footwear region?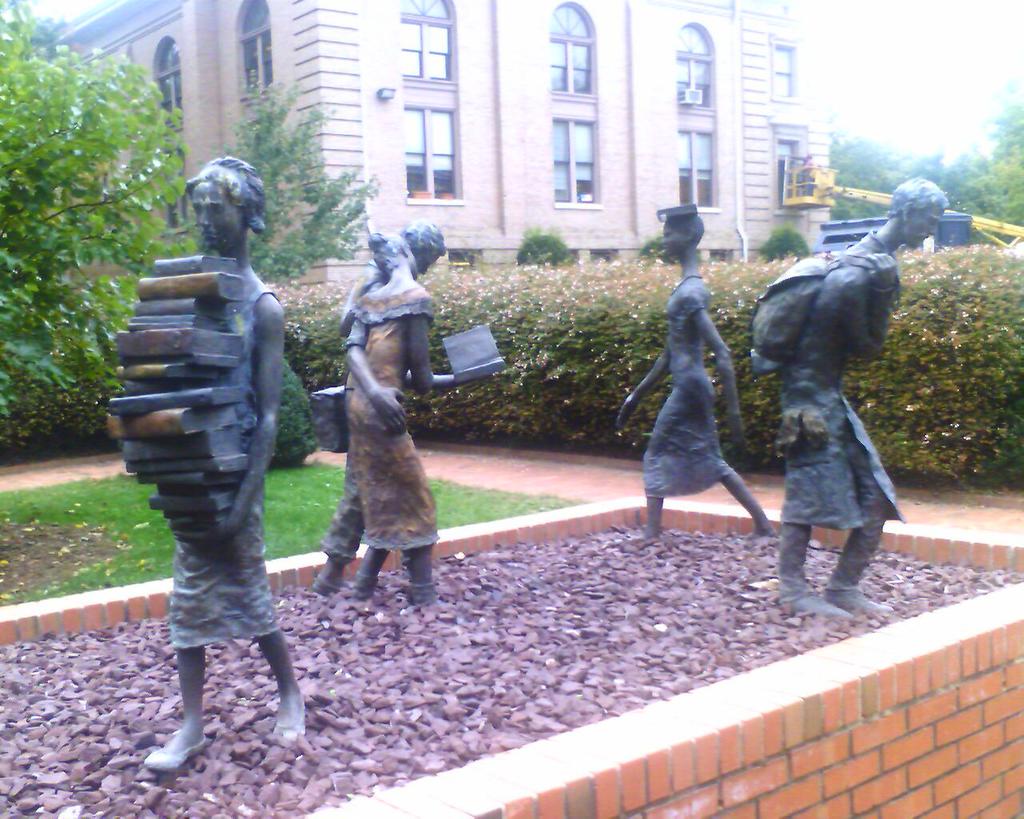
(791, 597, 856, 621)
